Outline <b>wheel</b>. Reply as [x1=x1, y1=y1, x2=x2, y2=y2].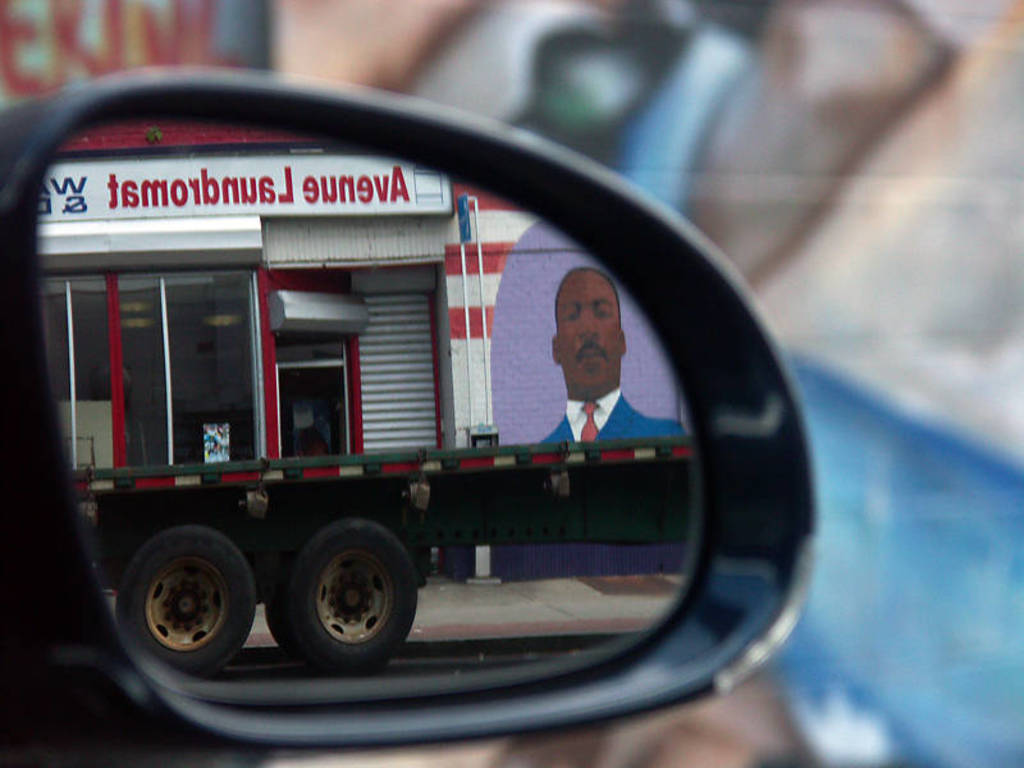
[x1=287, y1=536, x2=408, y2=649].
